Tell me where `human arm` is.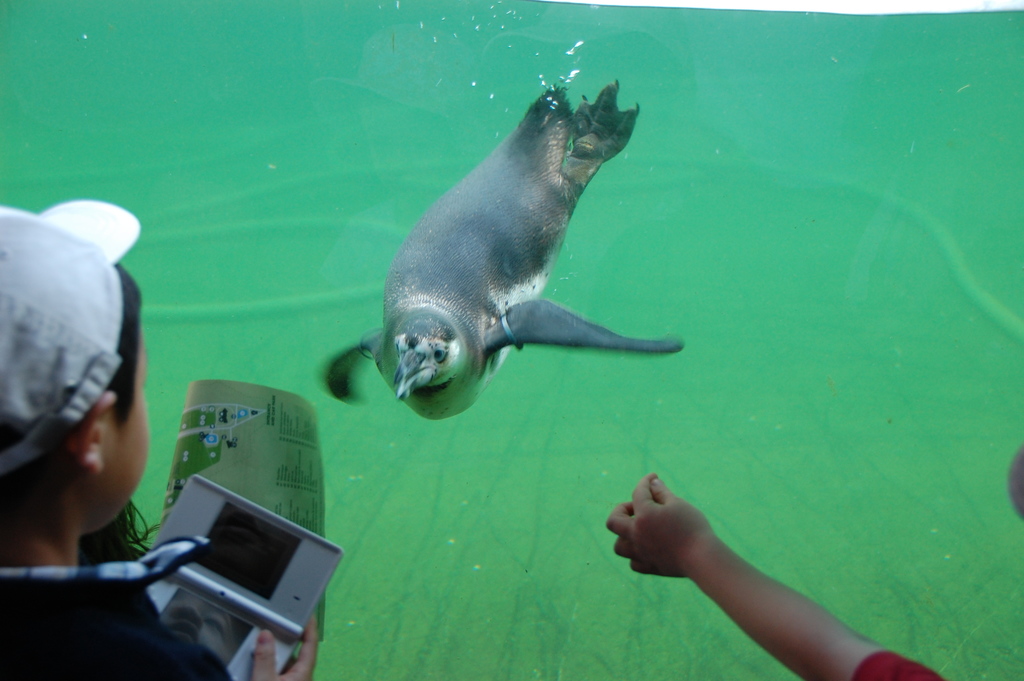
`human arm` is at 600 482 858 674.
